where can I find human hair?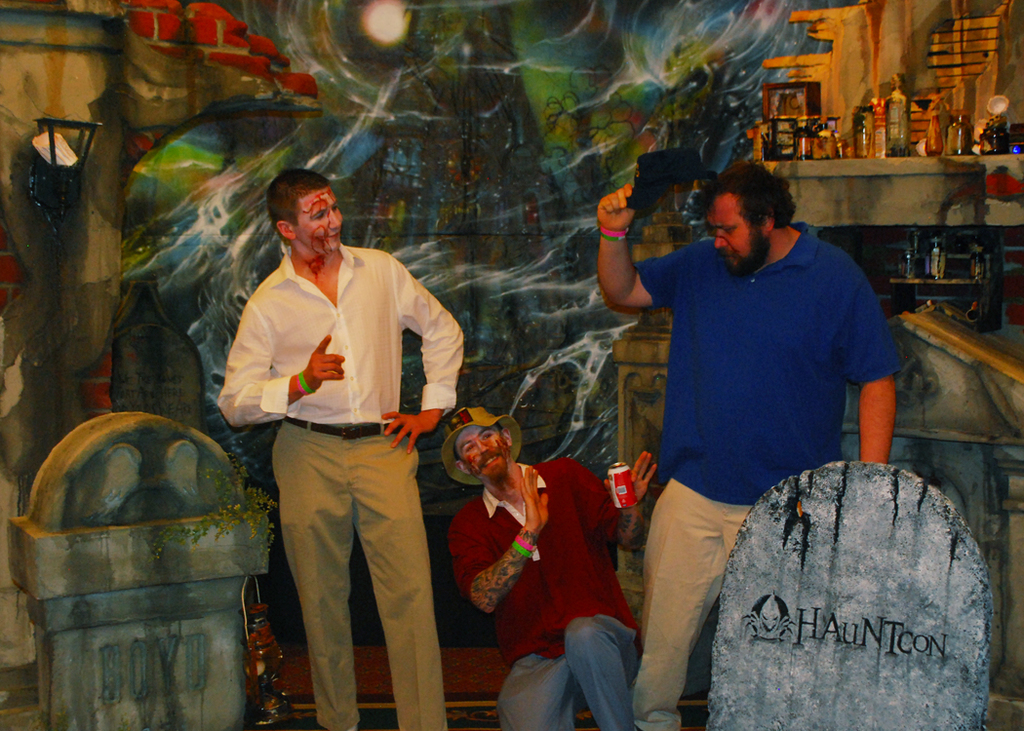
You can find it at l=264, t=168, r=329, b=232.
